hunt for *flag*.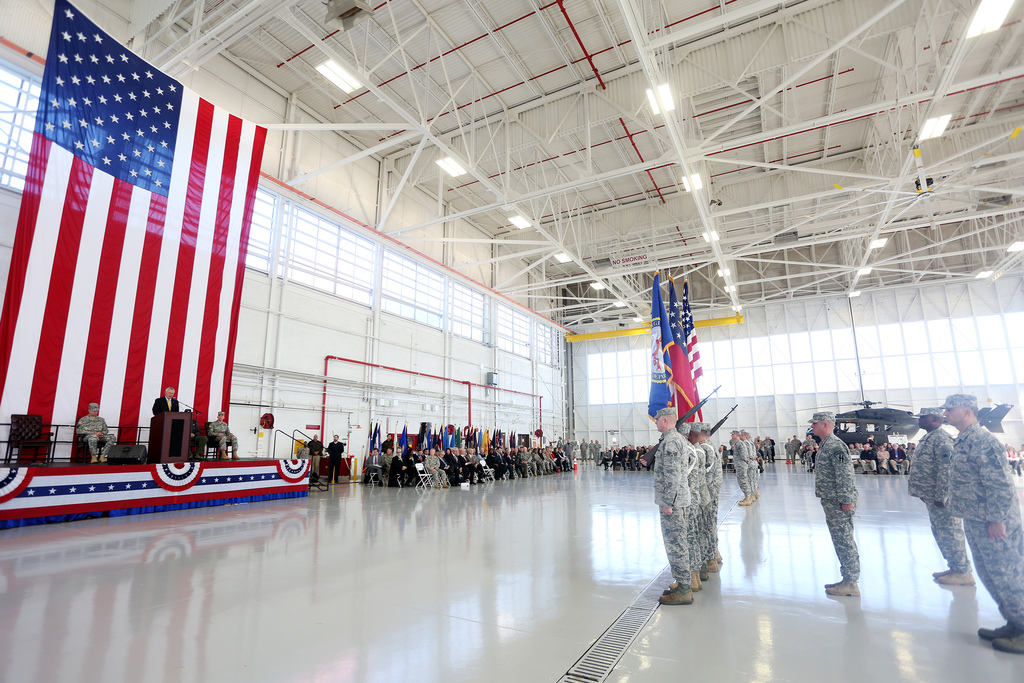
Hunted down at [x1=8, y1=53, x2=238, y2=466].
